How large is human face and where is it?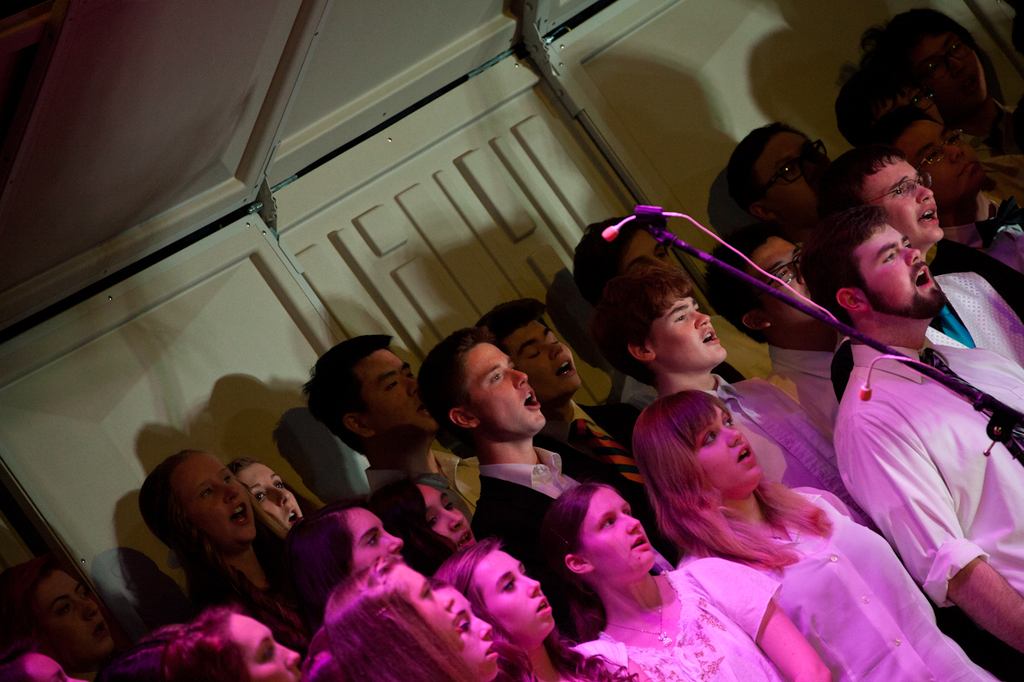
Bounding box: Rect(486, 555, 543, 634).
